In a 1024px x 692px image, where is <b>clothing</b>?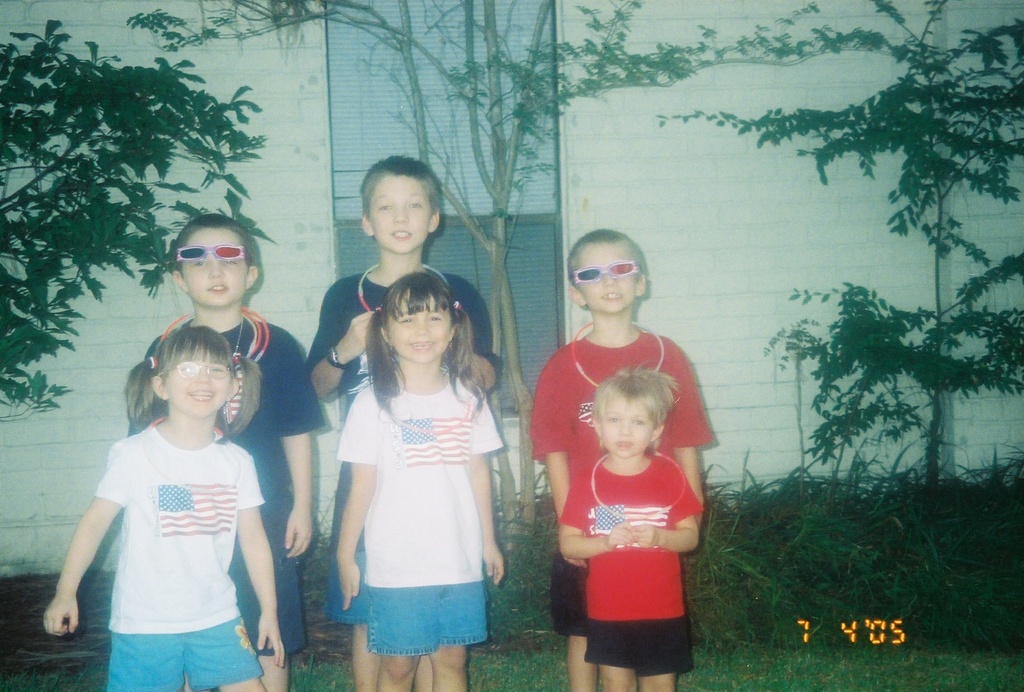
pyautogui.locateOnScreen(333, 383, 508, 663).
